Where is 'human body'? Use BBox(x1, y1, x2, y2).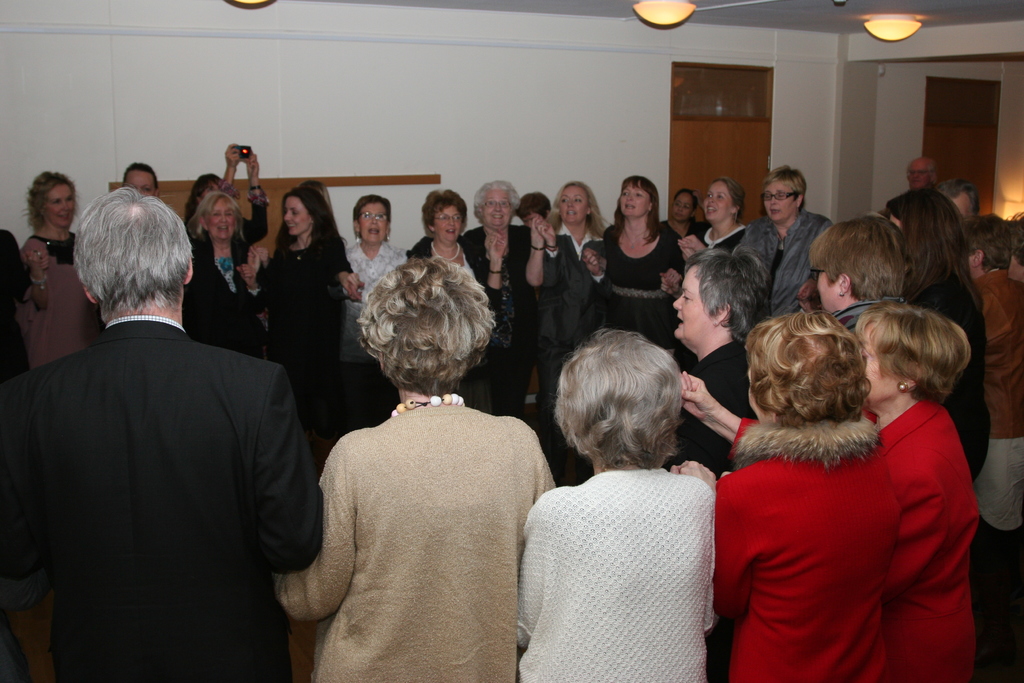
BBox(19, 174, 99, 368).
